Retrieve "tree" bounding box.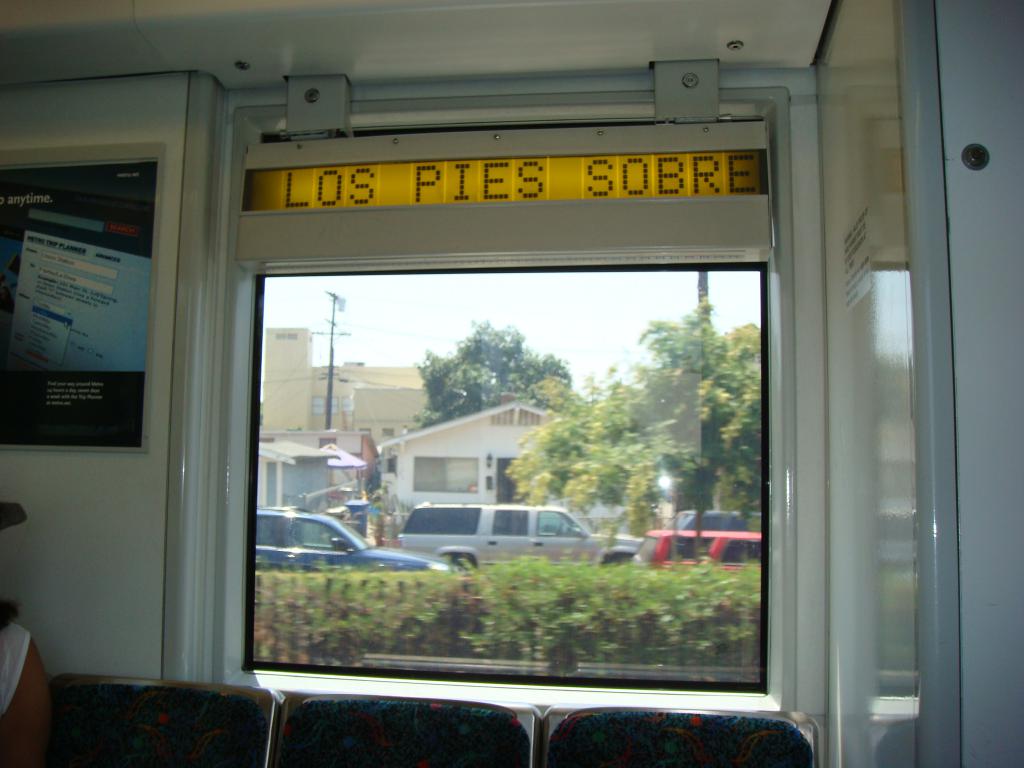
Bounding box: 401,319,569,431.
